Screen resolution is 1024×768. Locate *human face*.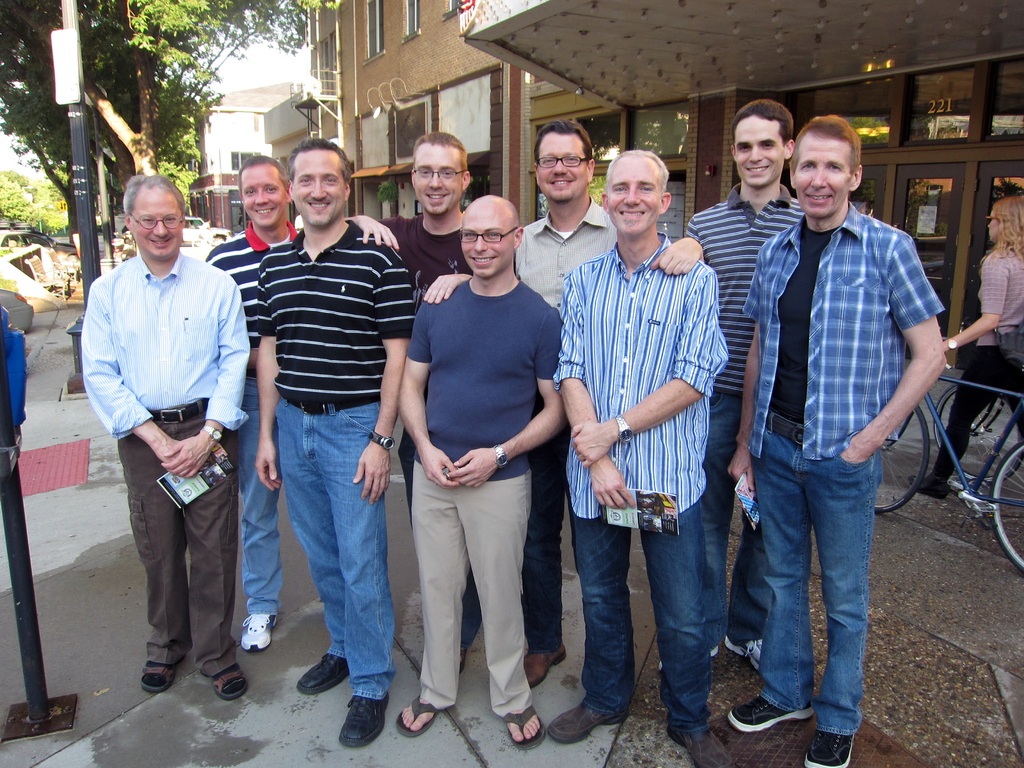
(603,155,662,233).
